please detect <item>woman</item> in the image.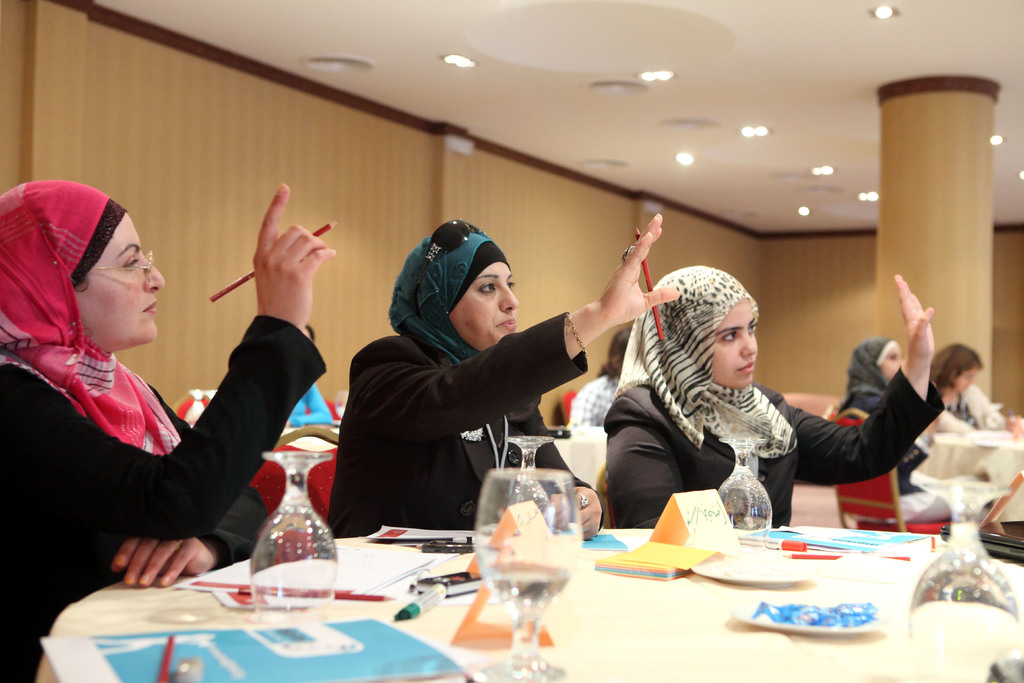
[left=932, top=343, right=1023, bottom=438].
